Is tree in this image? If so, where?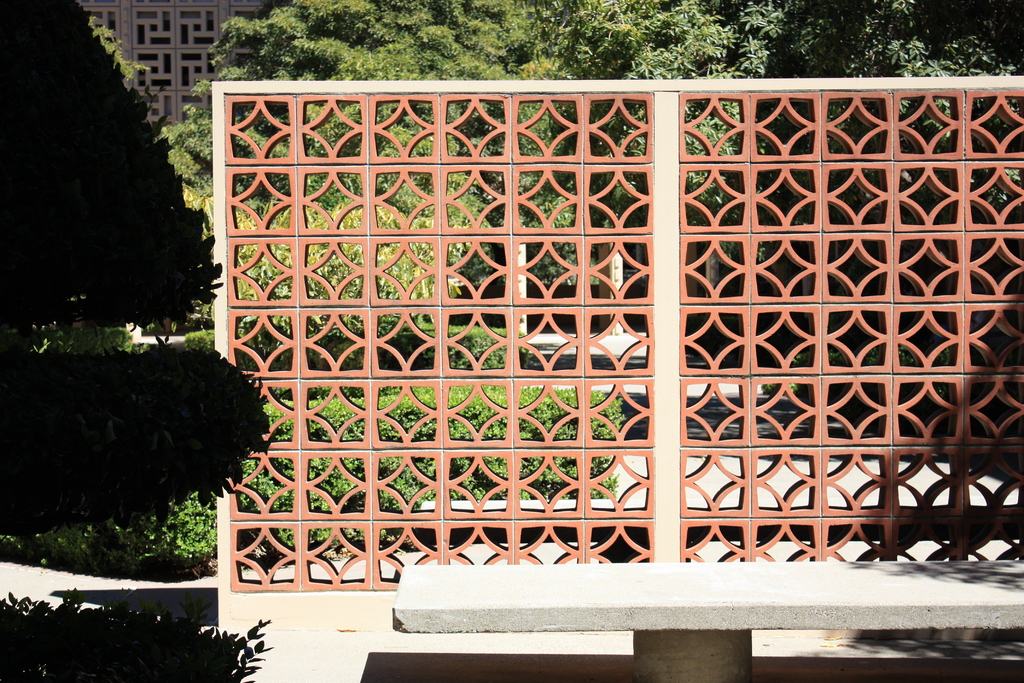
Yes, at {"left": 10, "top": 0, "right": 204, "bottom": 366}.
